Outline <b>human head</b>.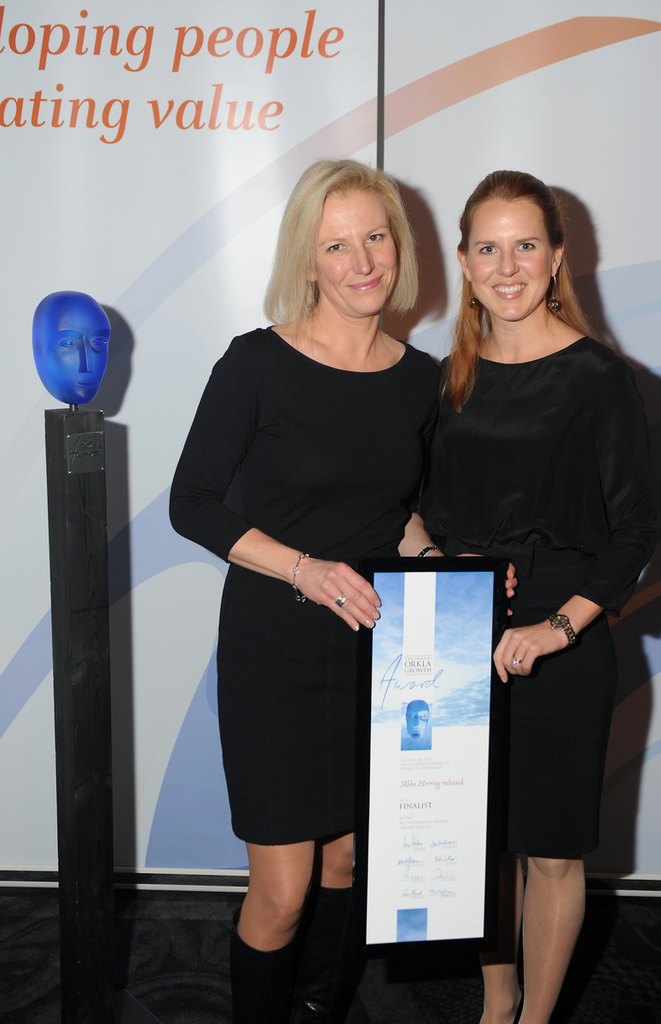
Outline: <region>281, 160, 403, 318</region>.
